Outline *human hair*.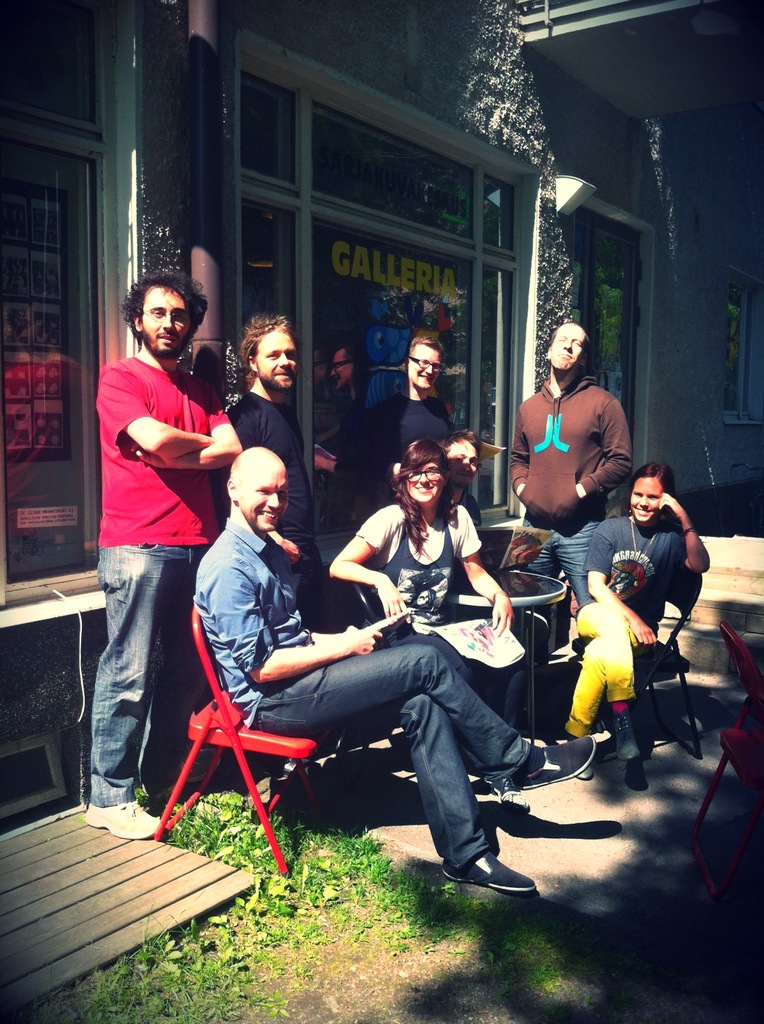
Outline: {"x1": 127, "y1": 283, "x2": 216, "y2": 356}.
